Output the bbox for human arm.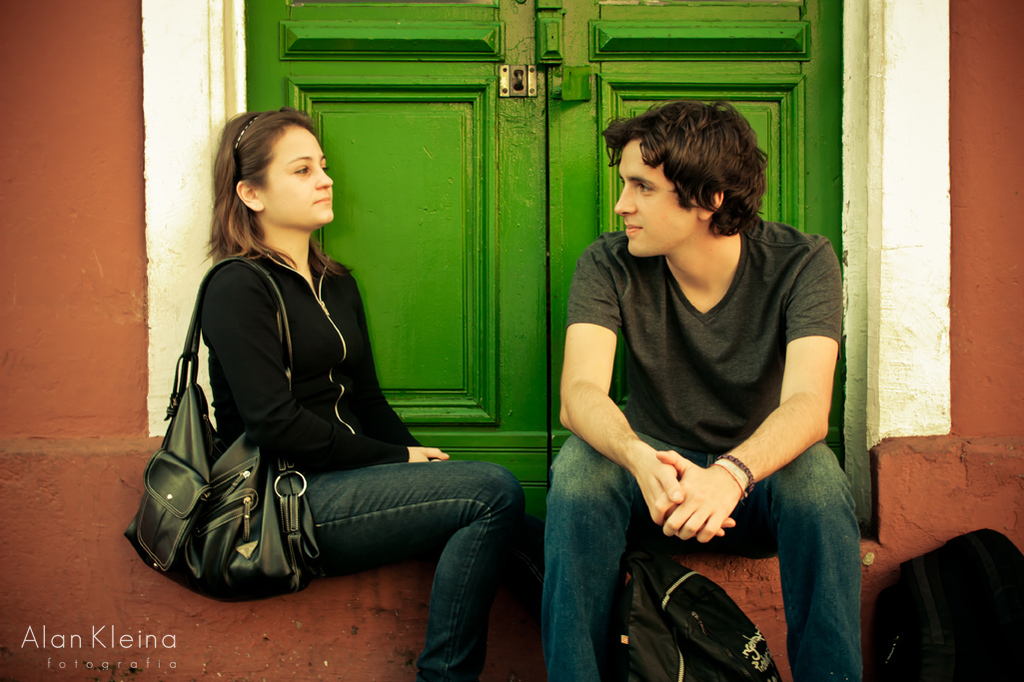
558, 269, 668, 541.
